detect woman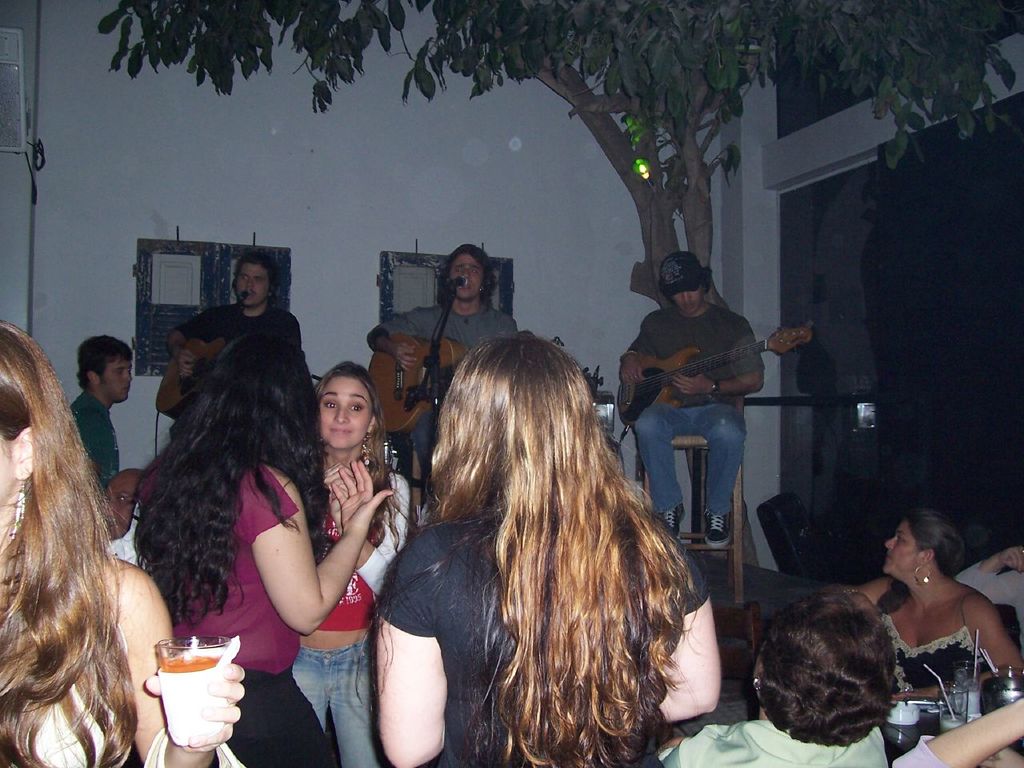
0,315,243,767
